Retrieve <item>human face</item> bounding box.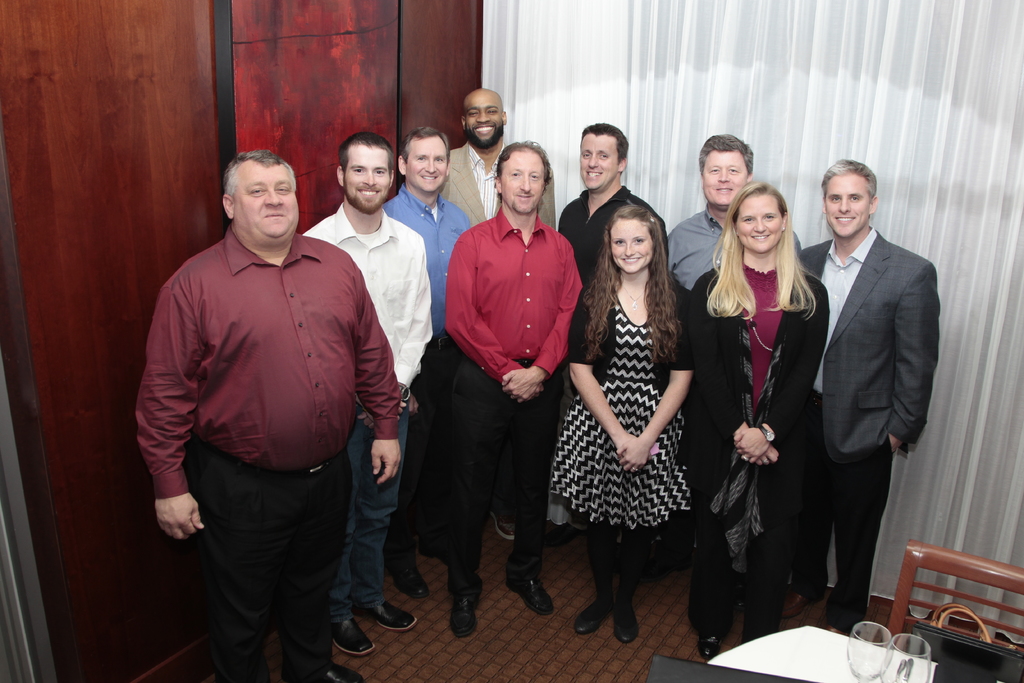
Bounding box: left=234, top=158, right=298, bottom=238.
